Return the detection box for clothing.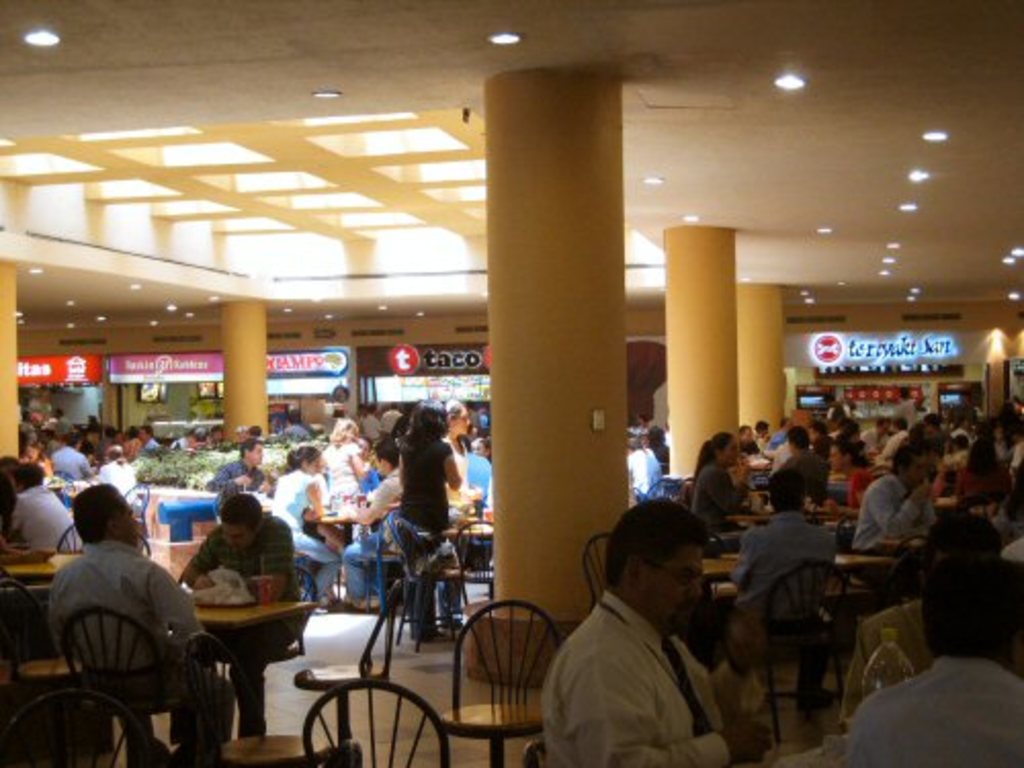
box(541, 573, 741, 766).
